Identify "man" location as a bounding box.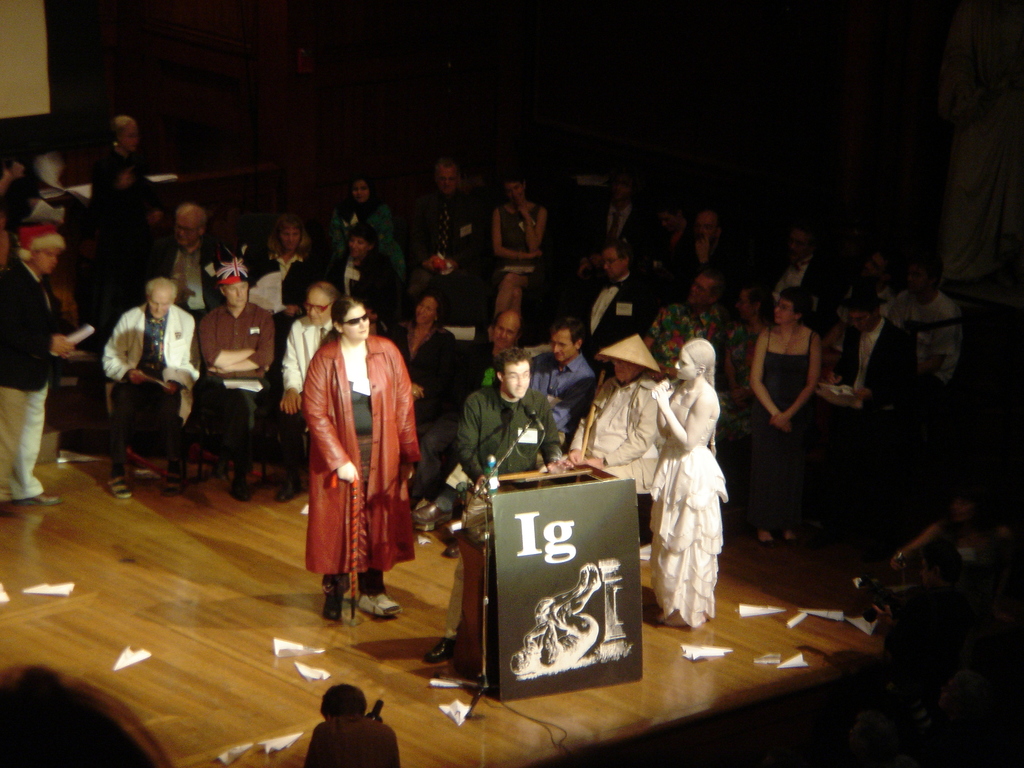
0:225:81:507.
